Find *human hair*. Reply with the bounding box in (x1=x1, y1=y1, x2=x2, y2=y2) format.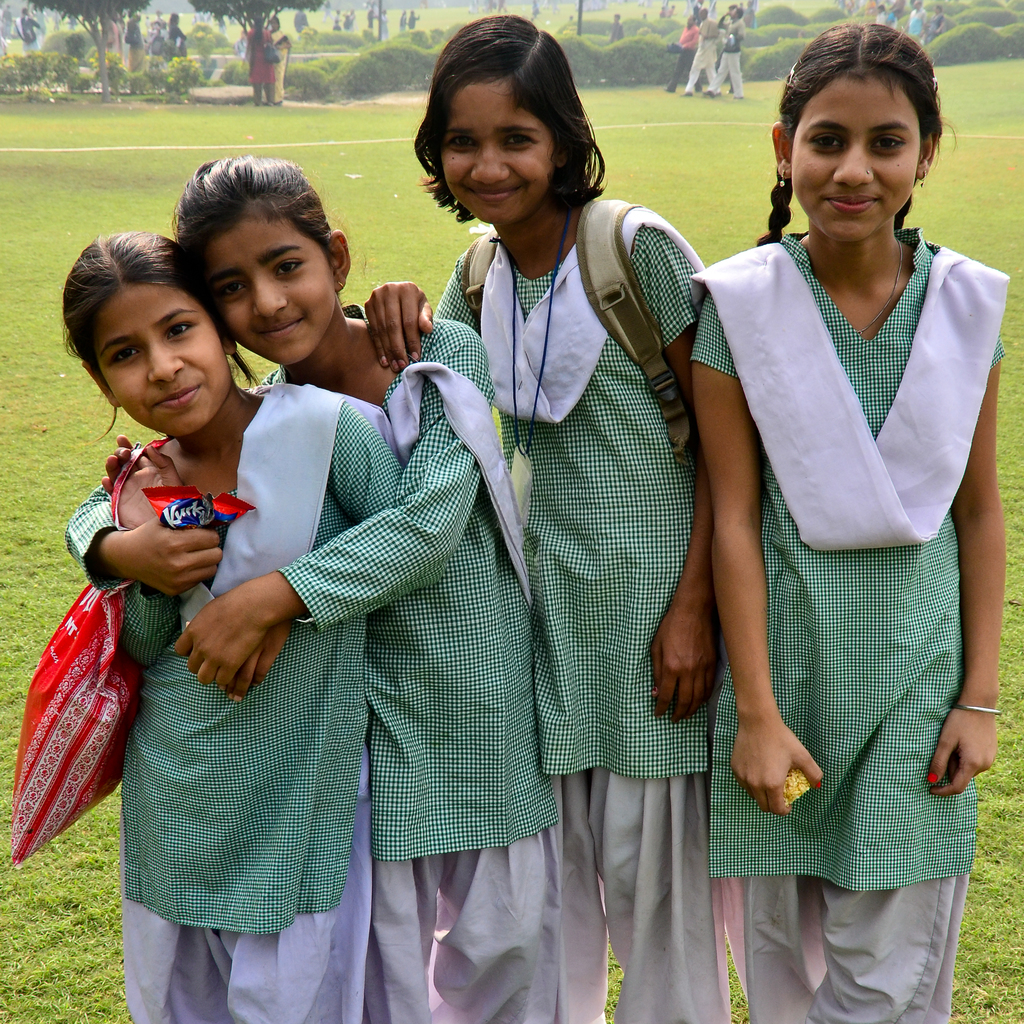
(x1=412, y1=15, x2=606, y2=223).
